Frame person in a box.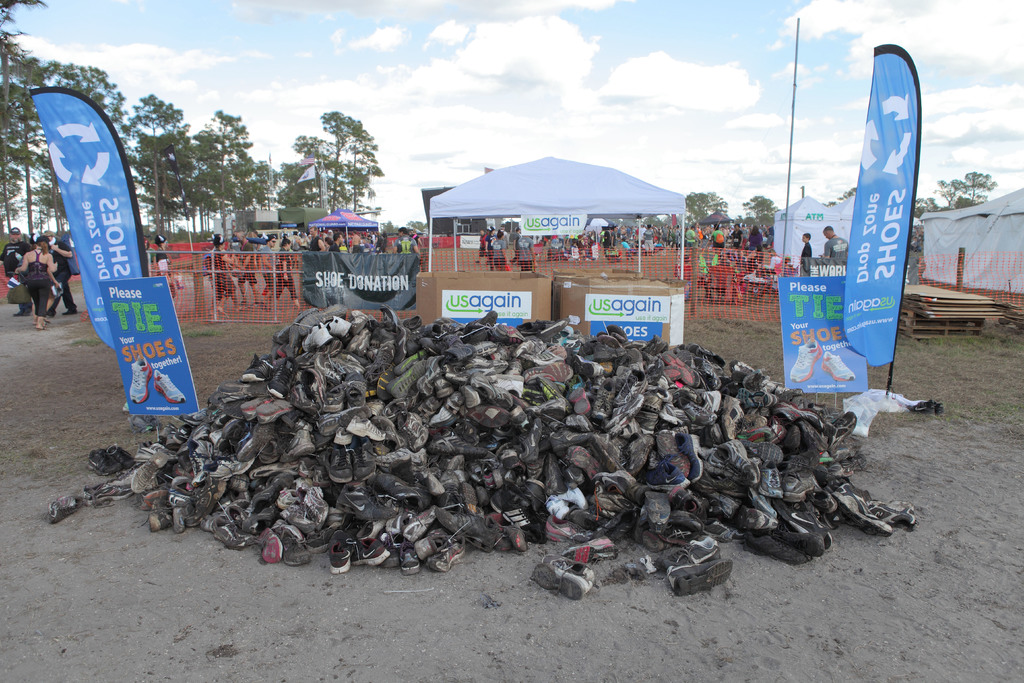
143, 234, 186, 297.
